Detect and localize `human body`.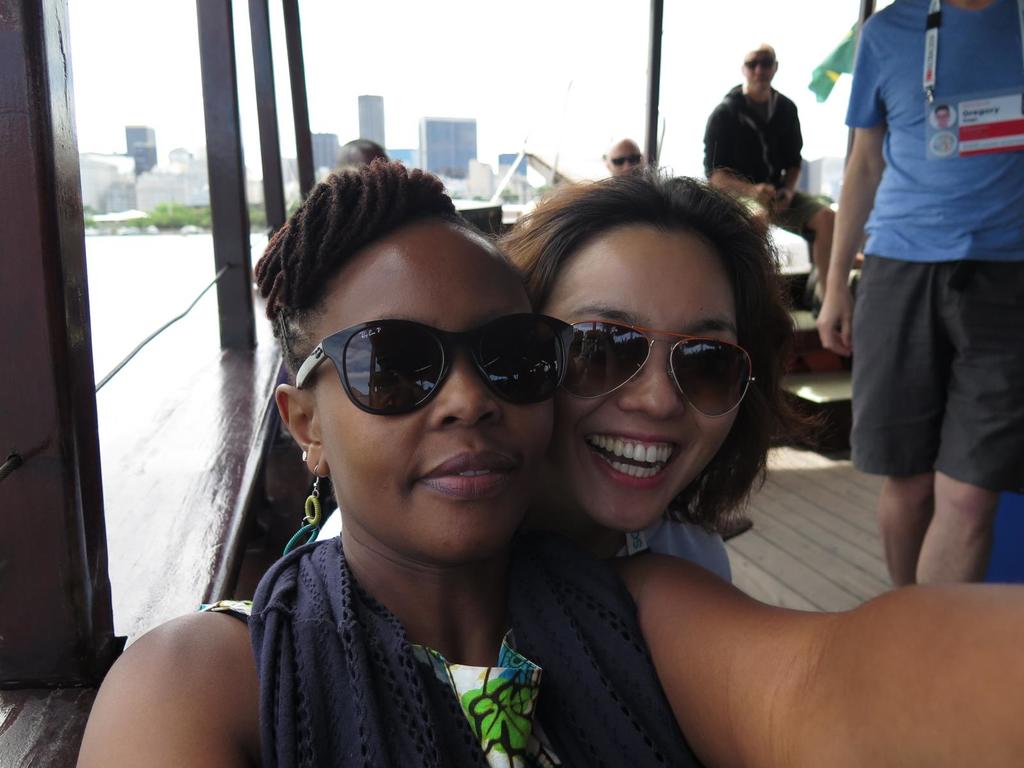
Localized at select_region(81, 543, 1023, 767).
